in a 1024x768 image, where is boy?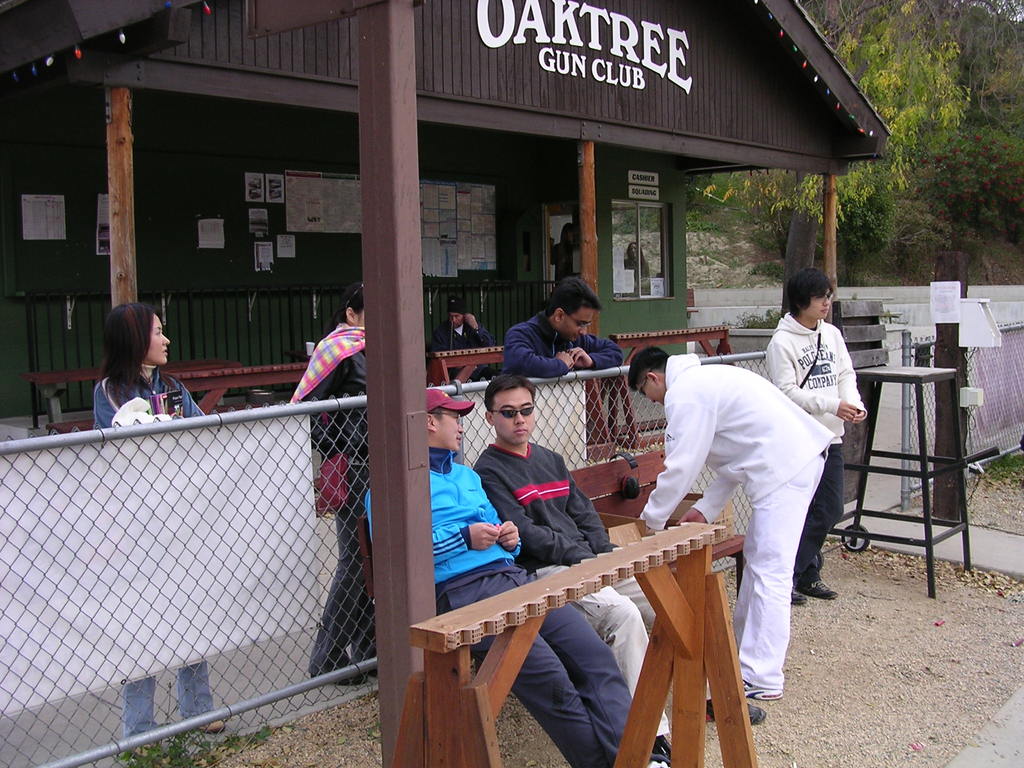
762,269,863,600.
